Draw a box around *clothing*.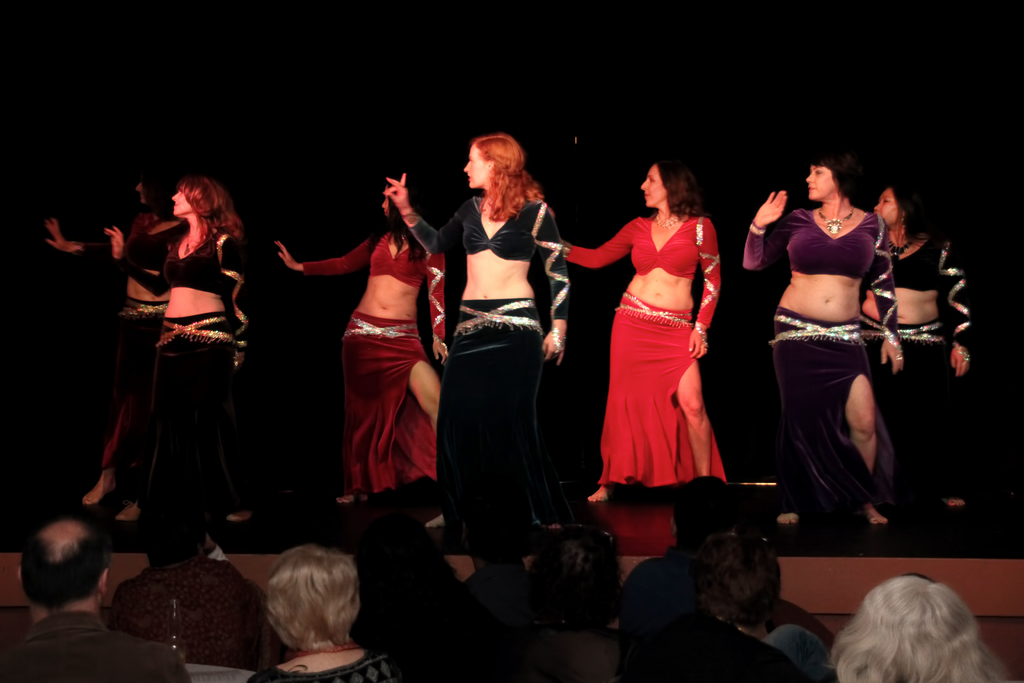
[left=595, top=203, right=732, bottom=495].
